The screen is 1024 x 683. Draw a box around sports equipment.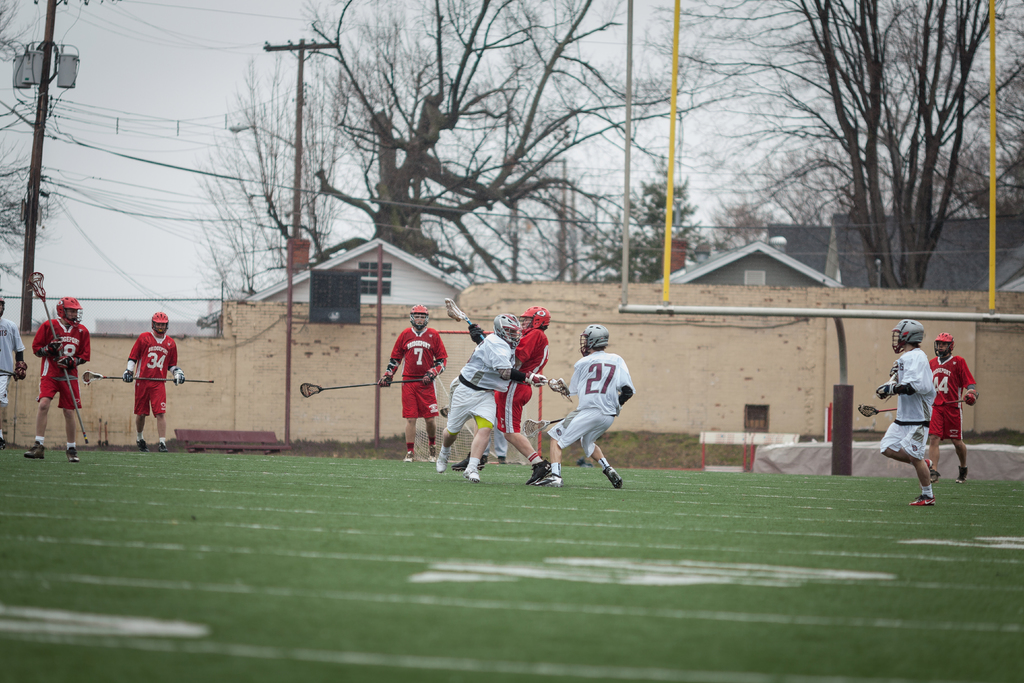
<region>55, 295, 85, 327</region>.
